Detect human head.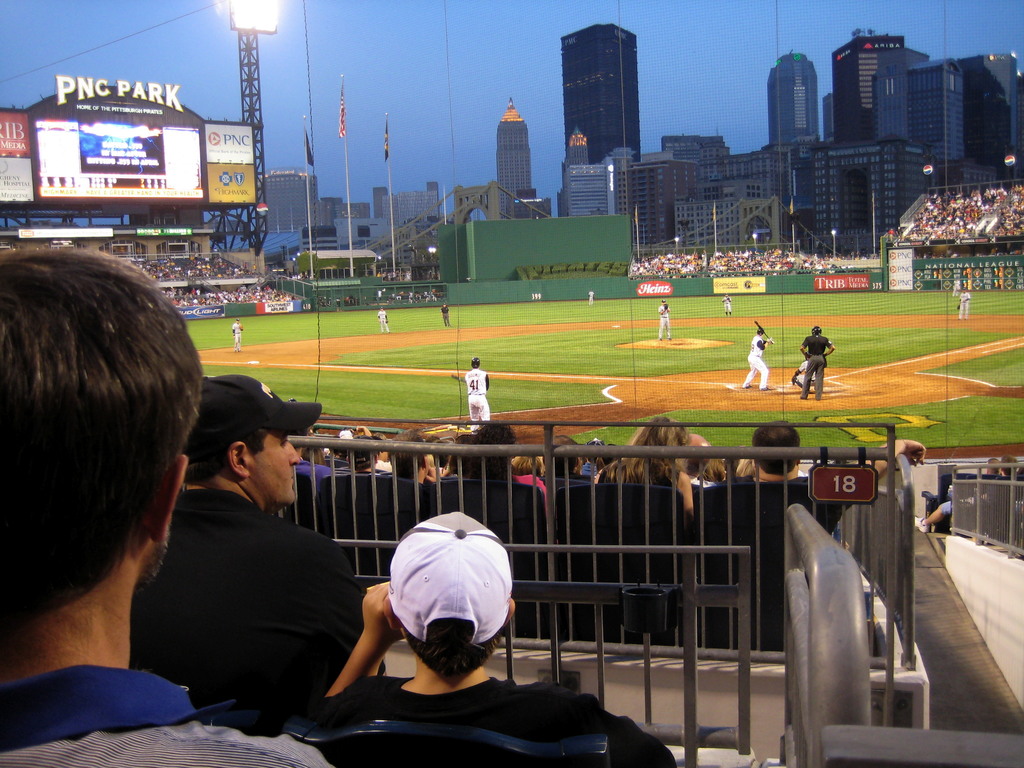
Detected at Rect(379, 508, 513, 675).
